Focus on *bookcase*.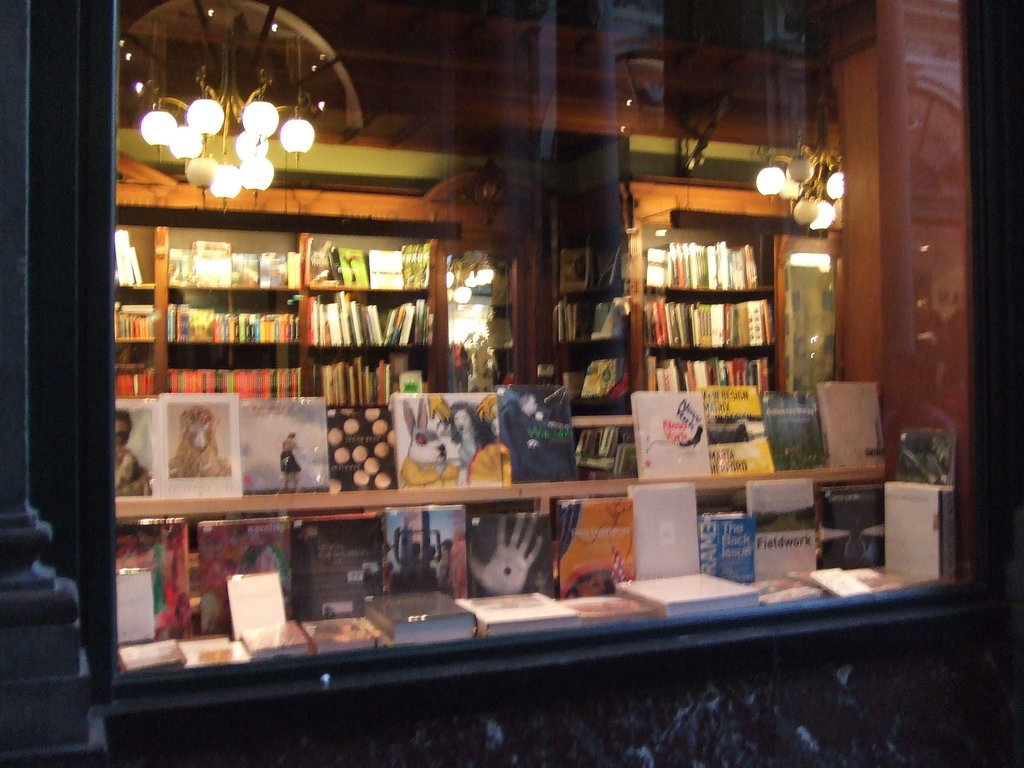
Focused at [left=535, top=187, right=792, bottom=400].
